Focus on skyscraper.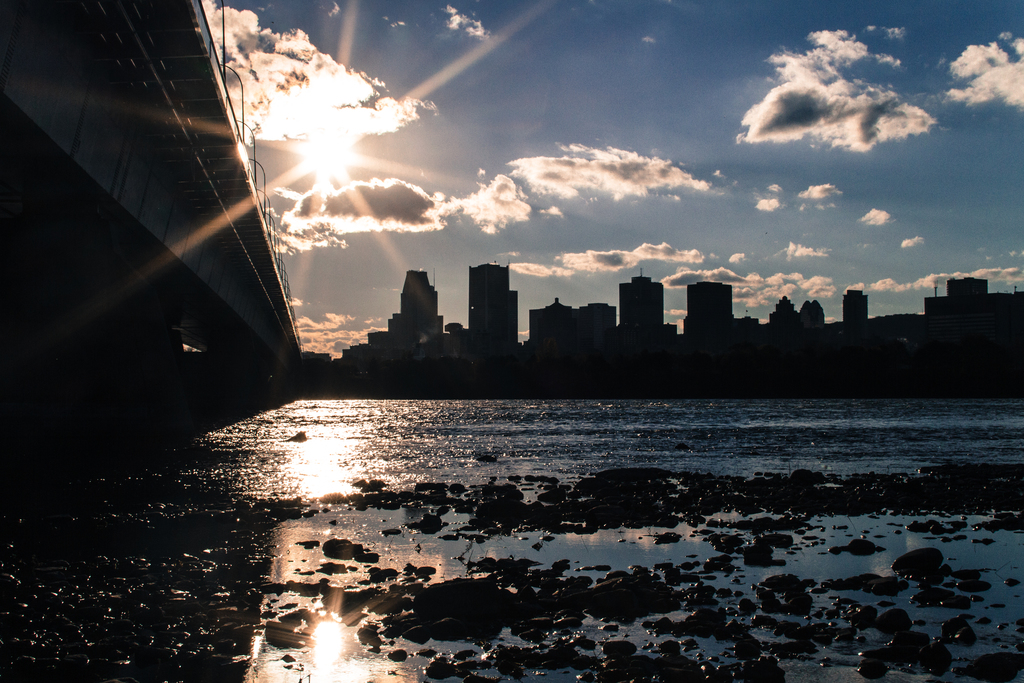
Focused at [620, 279, 665, 335].
